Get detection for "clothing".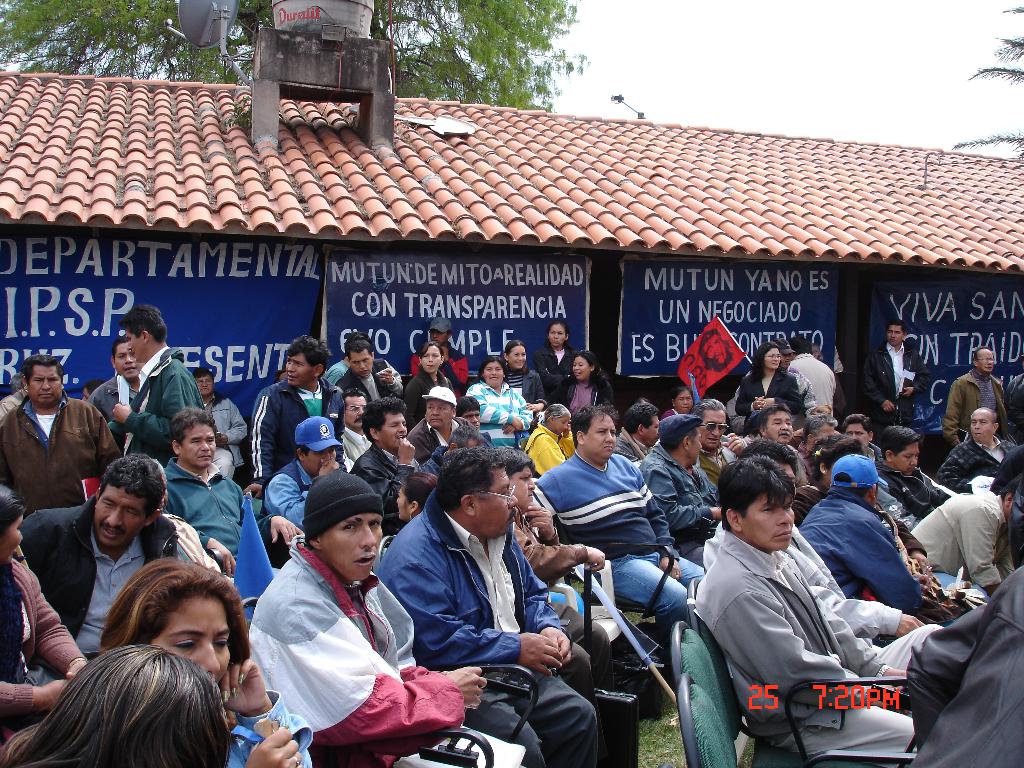
Detection: left=412, top=345, right=468, bottom=383.
